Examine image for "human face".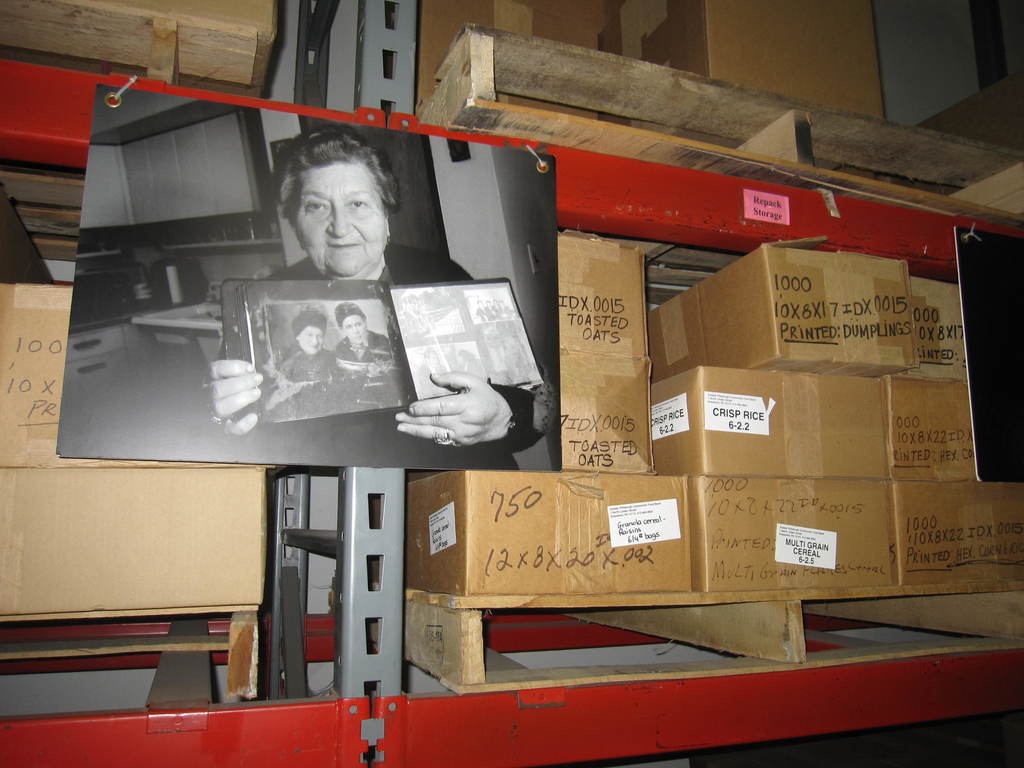
Examination result: pyautogui.locateOnScreen(344, 317, 367, 344).
